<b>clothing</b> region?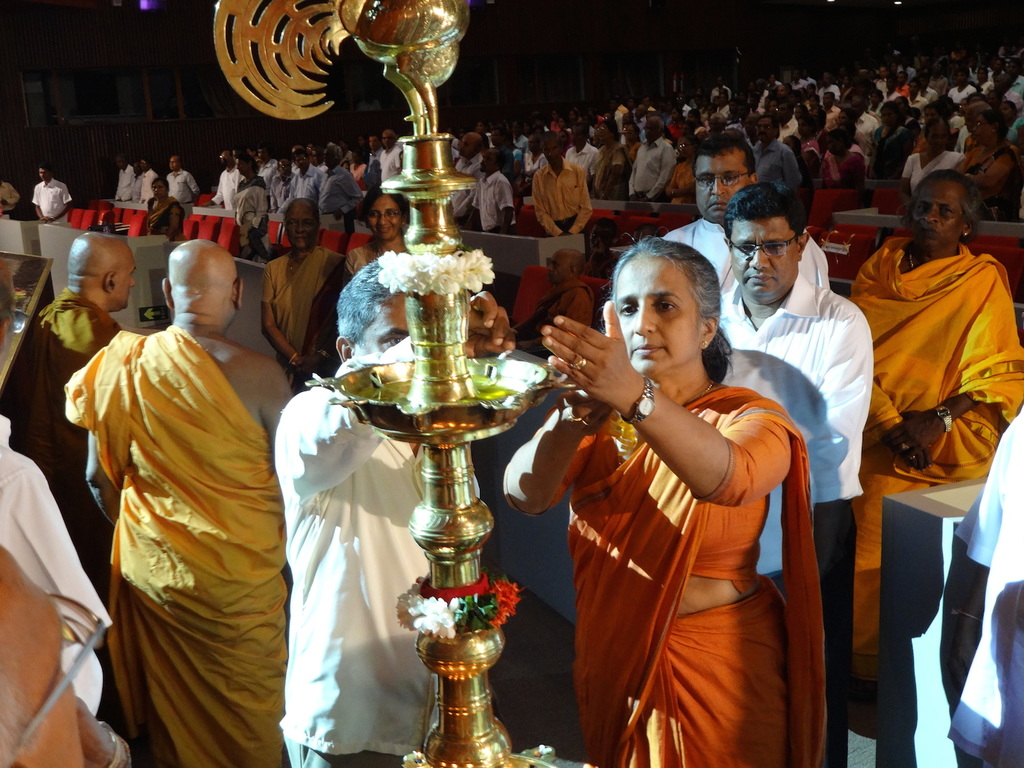
[x1=754, y1=141, x2=802, y2=190]
